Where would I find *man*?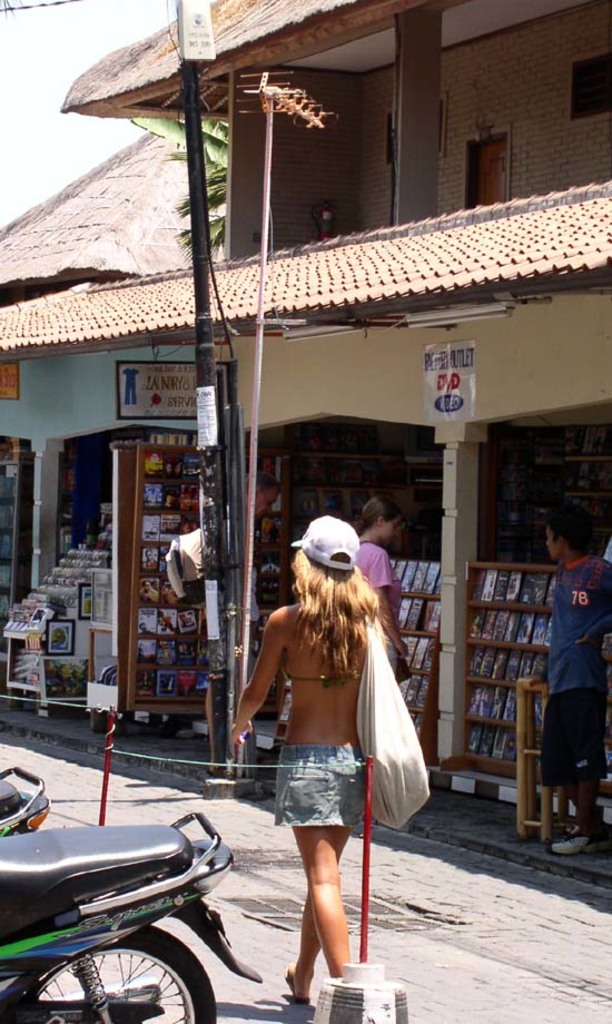
At <region>547, 504, 611, 858</region>.
